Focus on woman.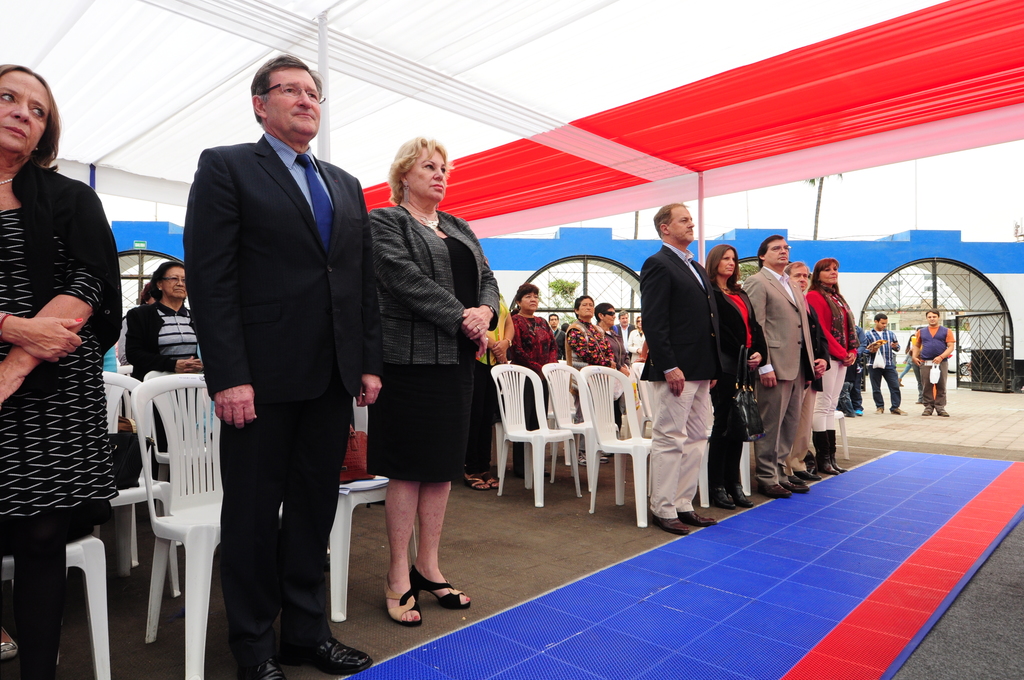
Focused at (x1=626, y1=315, x2=647, y2=369).
